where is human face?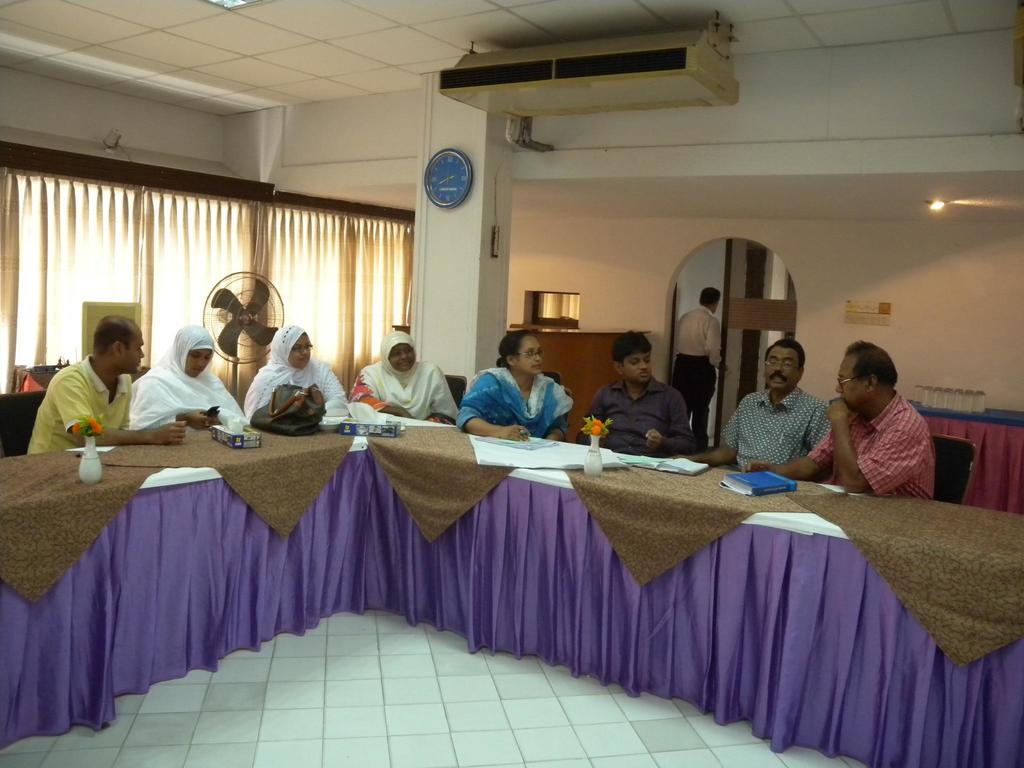
[836,356,863,415].
